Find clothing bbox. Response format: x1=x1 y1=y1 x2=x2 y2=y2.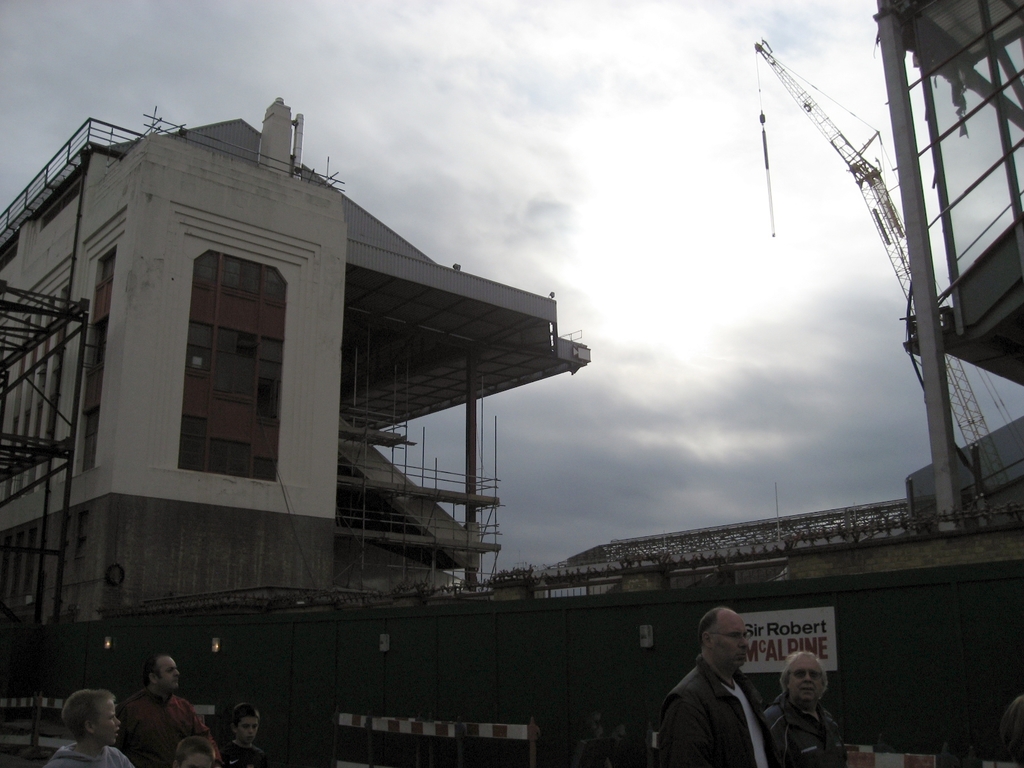
x1=121 y1=682 x2=219 y2=767.
